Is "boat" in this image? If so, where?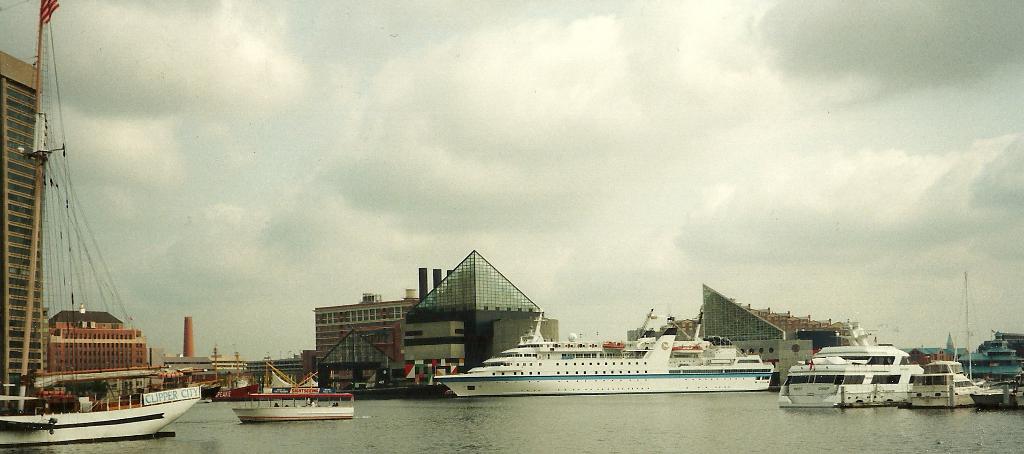
Yes, at pyautogui.locateOnScreen(0, 0, 205, 451).
